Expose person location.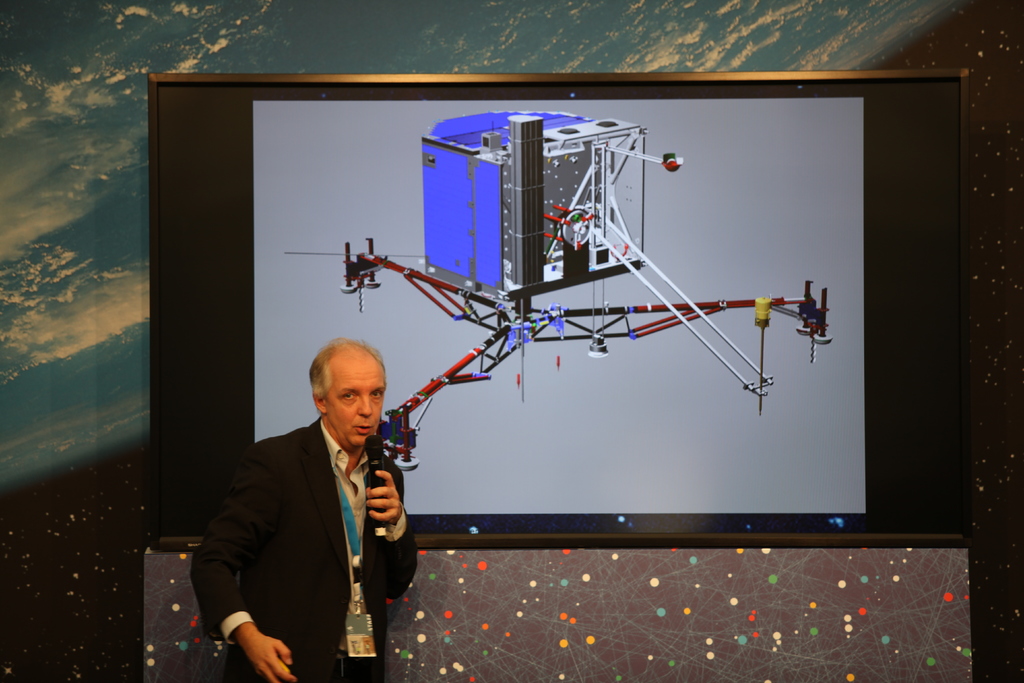
Exposed at Rect(230, 292, 442, 672).
